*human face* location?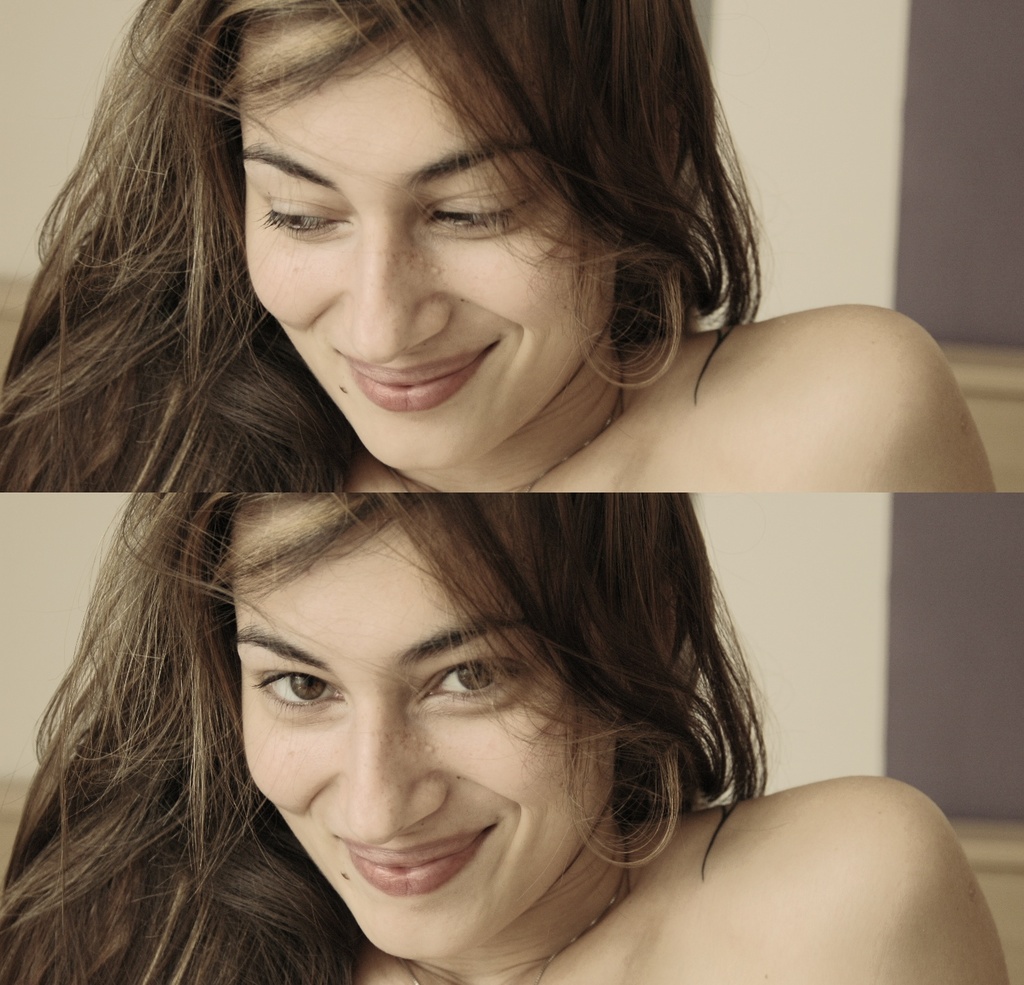
bbox=(228, 506, 618, 958)
